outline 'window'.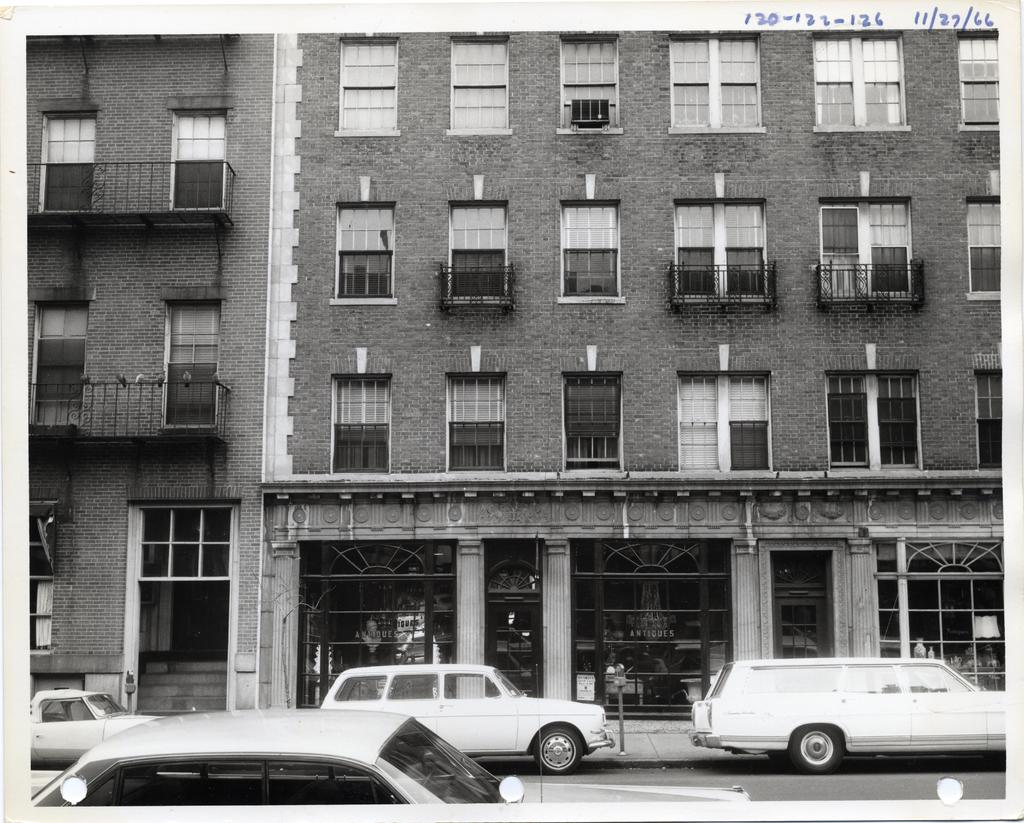
Outline: detection(31, 303, 88, 422).
